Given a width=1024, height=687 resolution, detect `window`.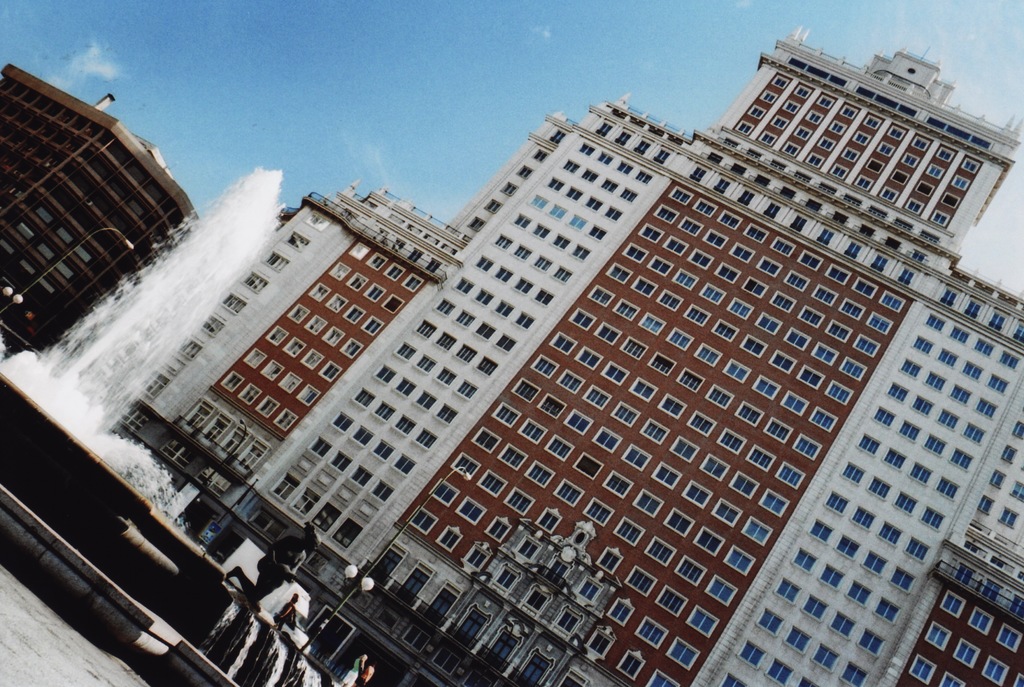
rect(439, 526, 463, 549).
